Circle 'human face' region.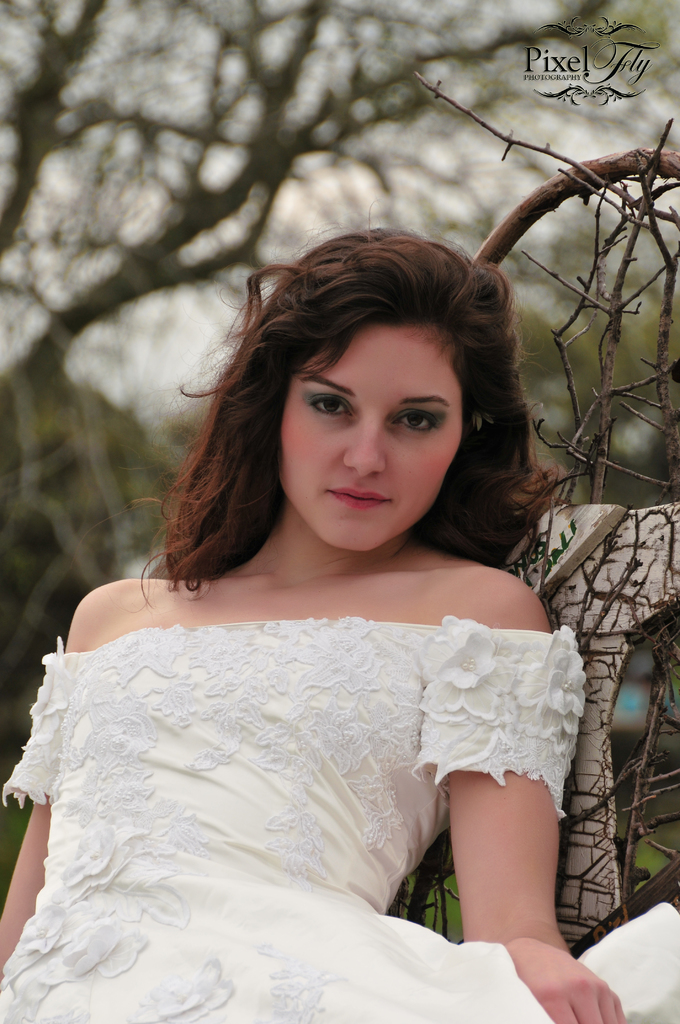
Region: [275, 326, 467, 554].
